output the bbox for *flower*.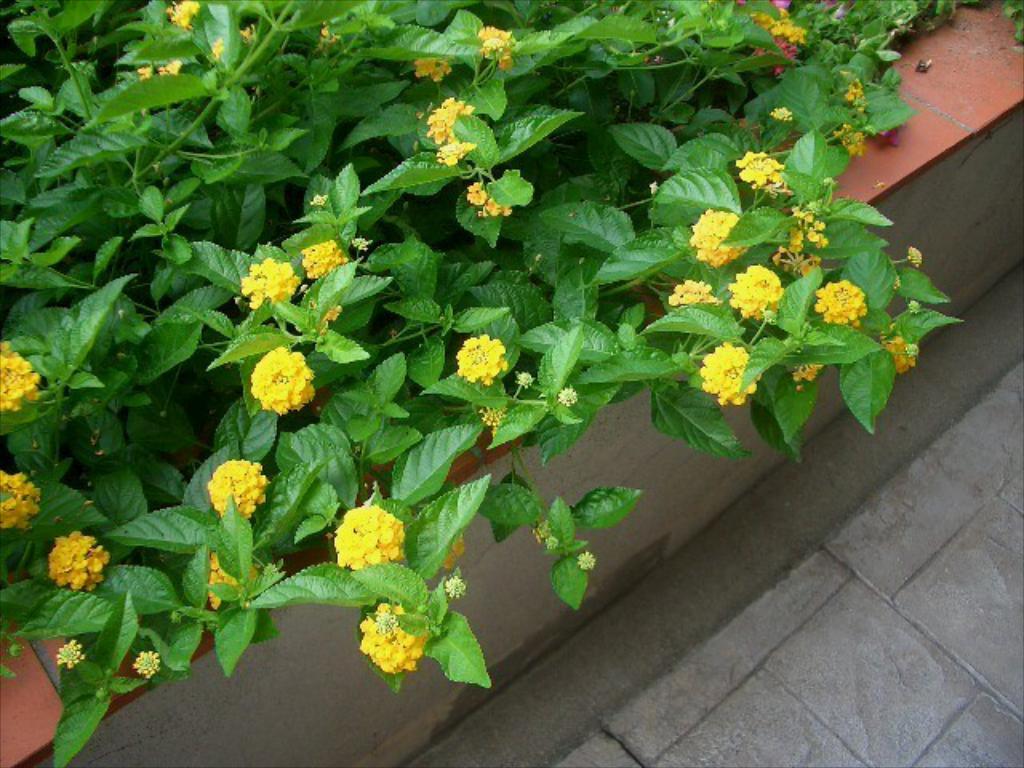
{"x1": 0, "y1": 338, "x2": 43, "y2": 411}.
